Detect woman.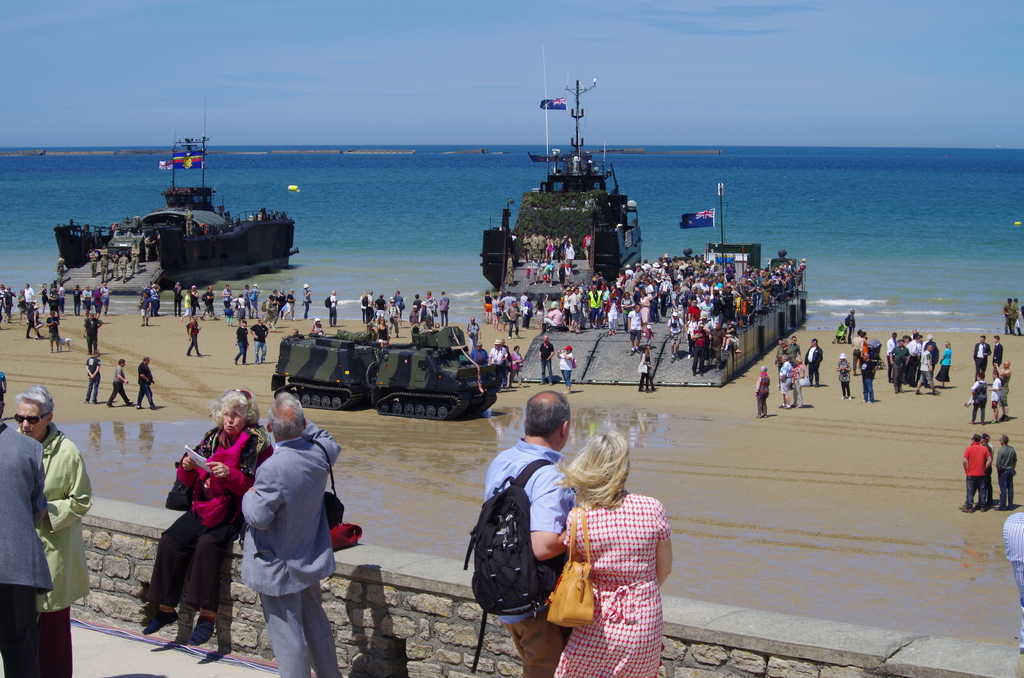
Detected at detection(491, 292, 502, 332).
